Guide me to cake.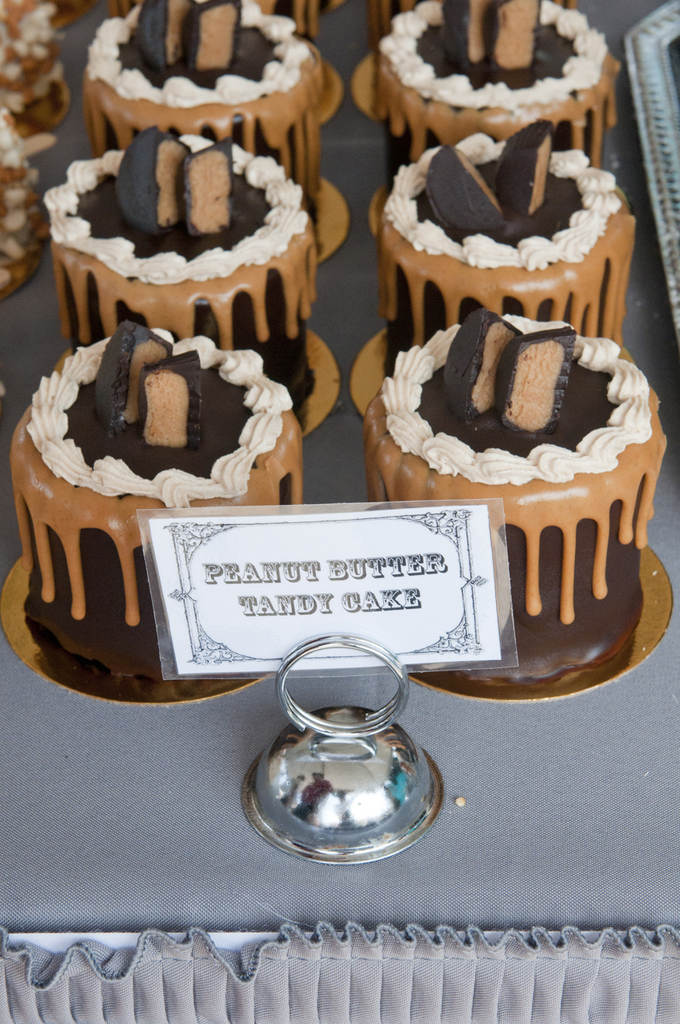
Guidance: box=[44, 123, 315, 415].
